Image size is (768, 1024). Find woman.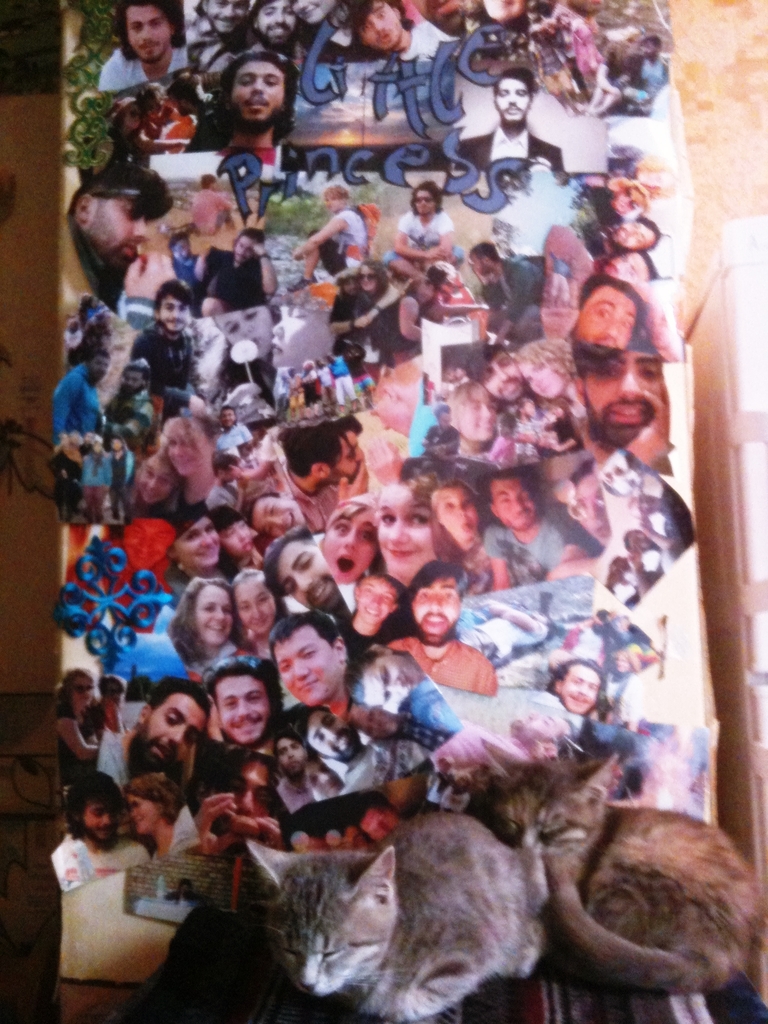
(58, 666, 98, 781).
